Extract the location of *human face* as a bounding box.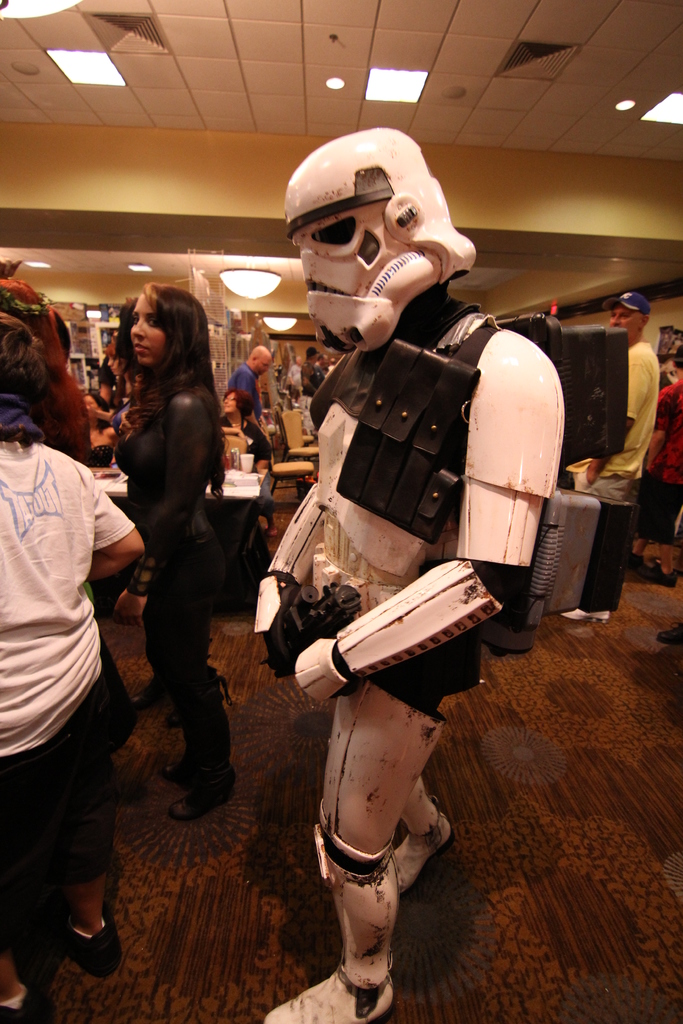
86/396/99/415.
